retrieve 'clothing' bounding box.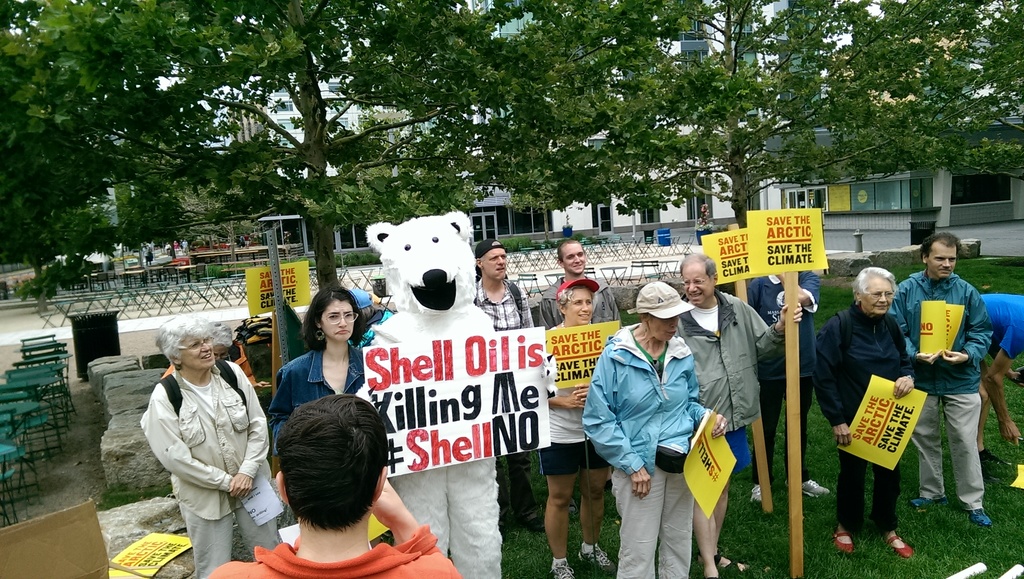
Bounding box: bbox(262, 344, 369, 457).
